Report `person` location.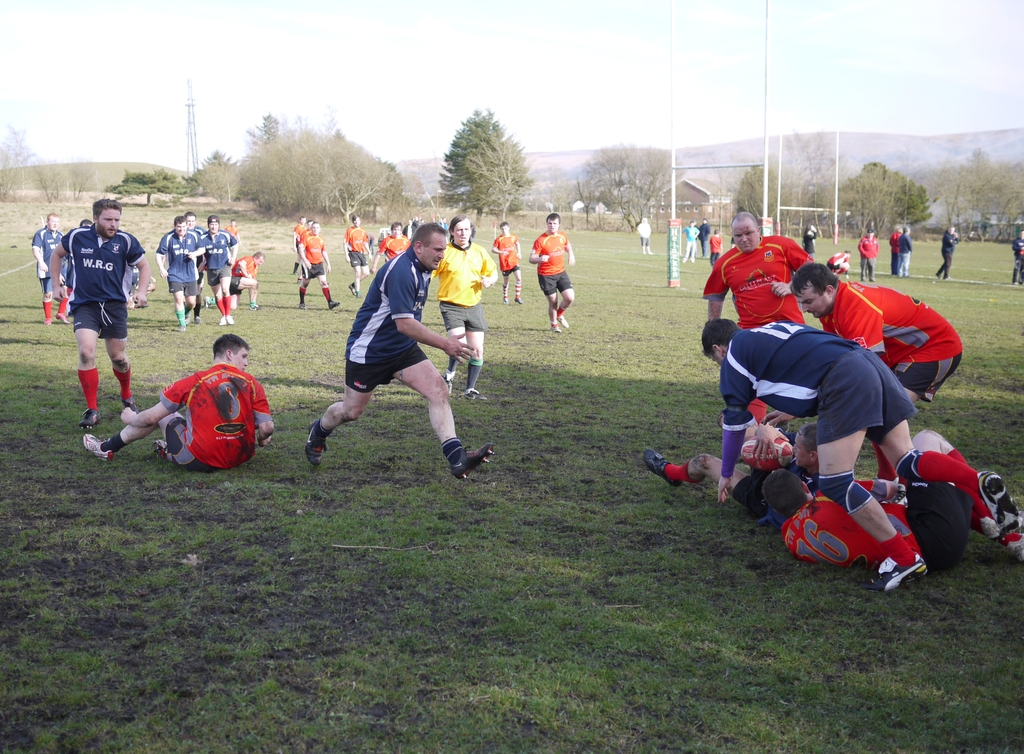
Report: {"x1": 638, "y1": 423, "x2": 847, "y2": 507}.
